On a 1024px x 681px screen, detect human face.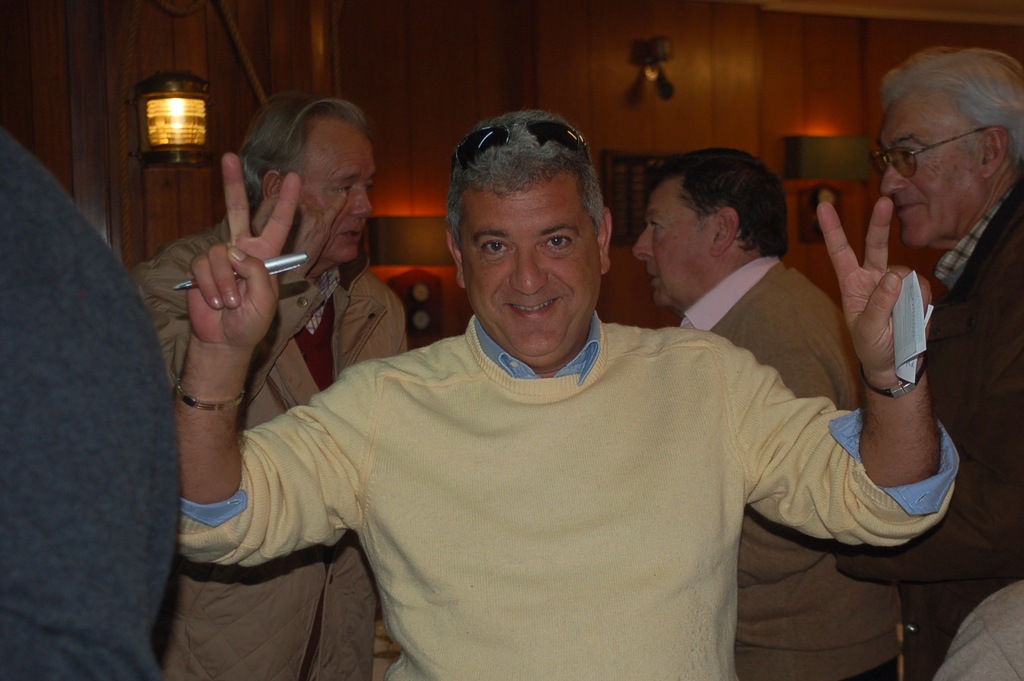
[left=637, top=187, right=710, bottom=310].
